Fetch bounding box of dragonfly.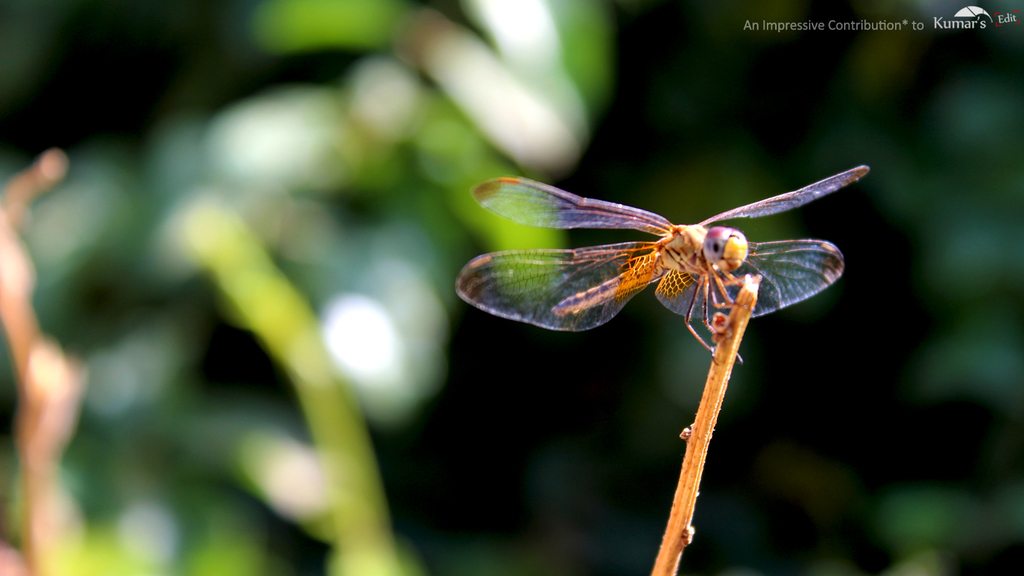
Bbox: region(457, 161, 873, 360).
